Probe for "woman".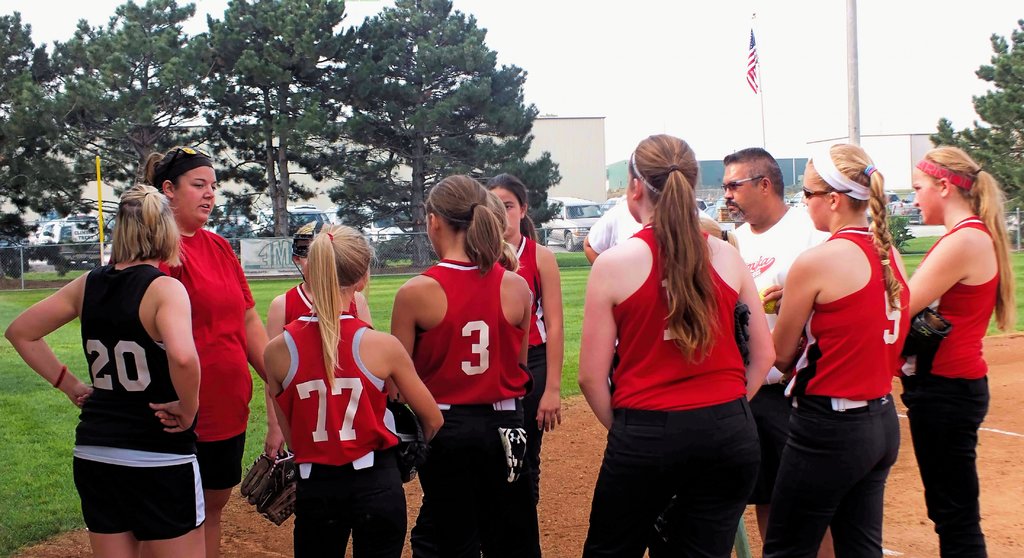
Probe result: (left=375, top=174, right=540, bottom=557).
